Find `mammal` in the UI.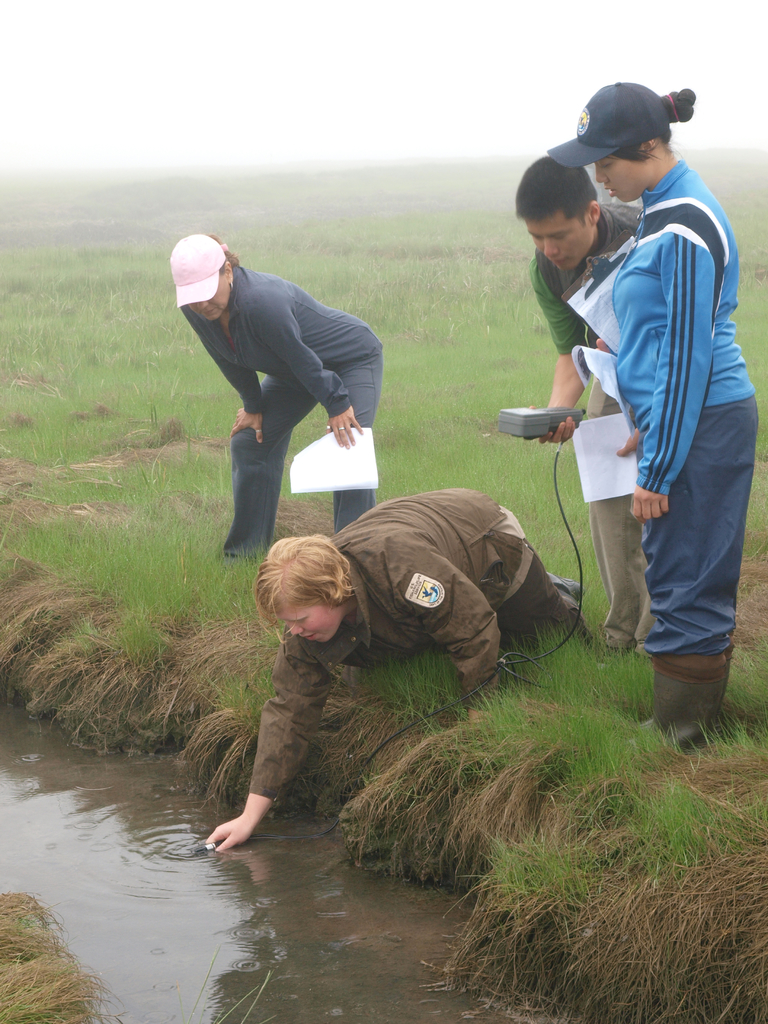
UI element at box=[518, 154, 649, 657].
